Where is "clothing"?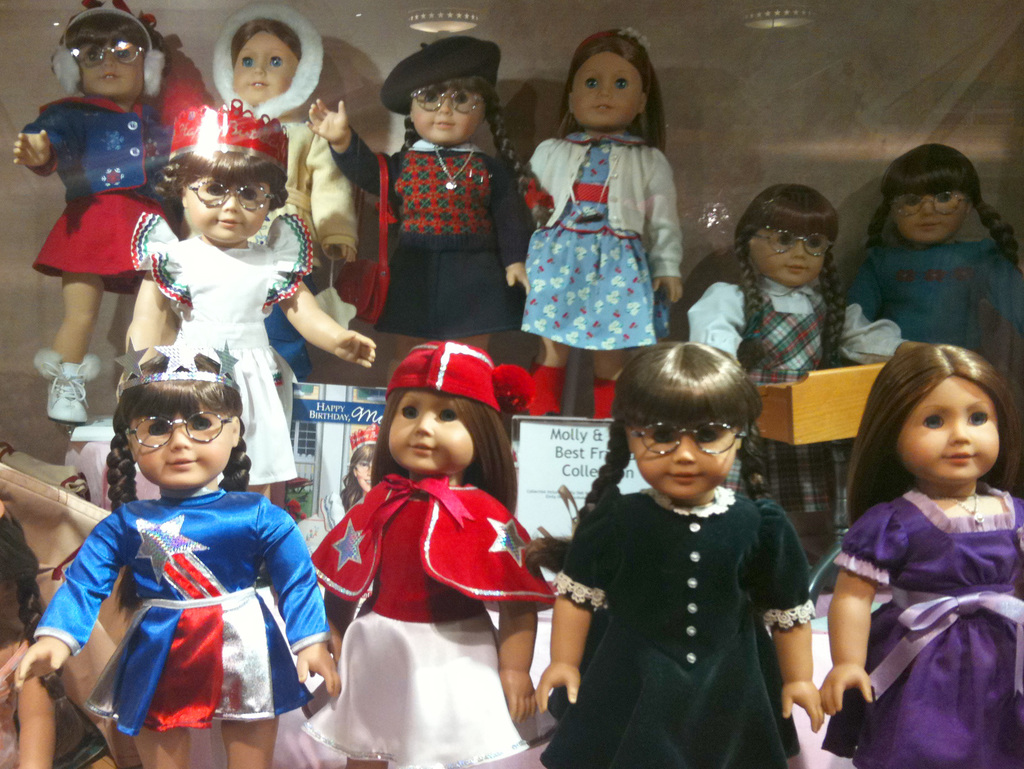
(535,483,817,768).
